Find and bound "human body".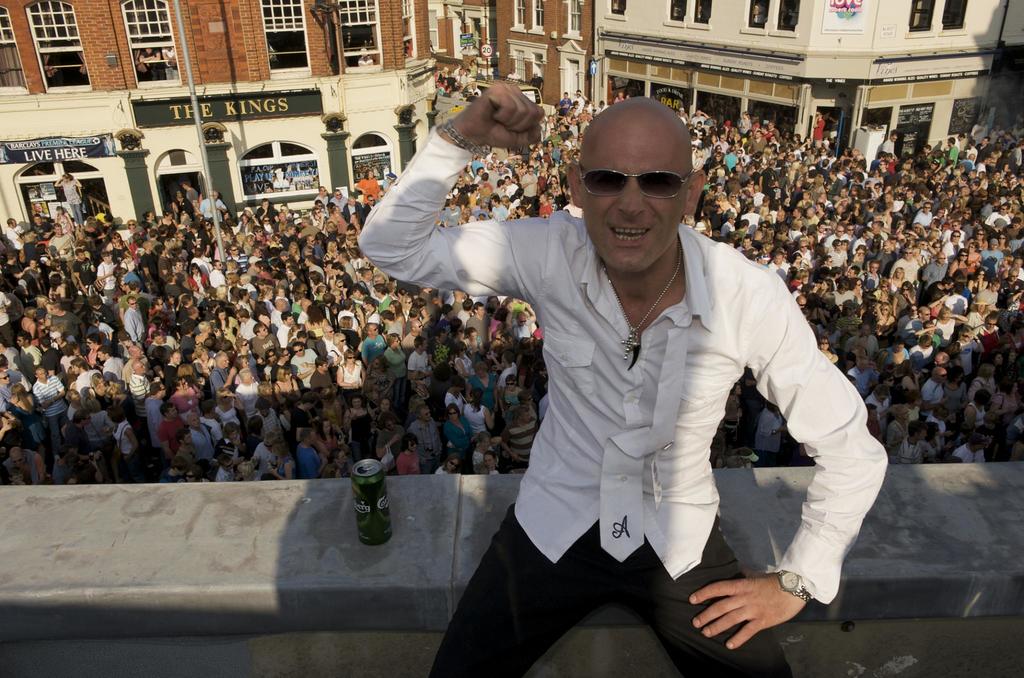
Bound: l=949, t=138, r=958, b=163.
